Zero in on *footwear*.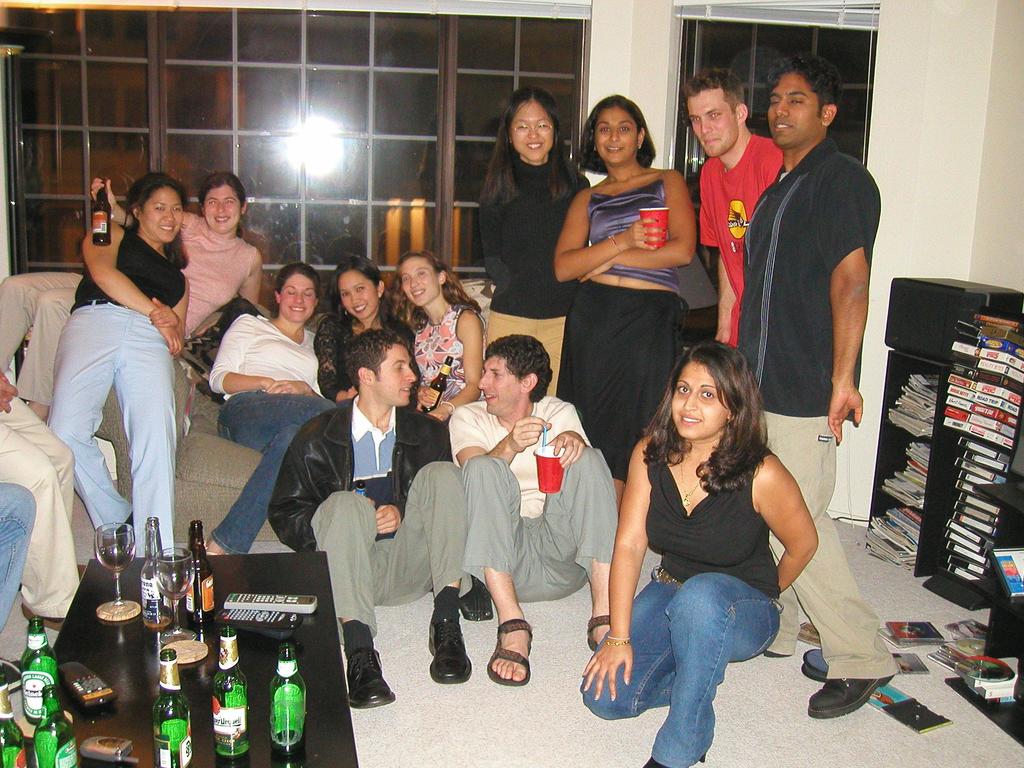
Zeroed in: bbox(643, 753, 706, 767).
